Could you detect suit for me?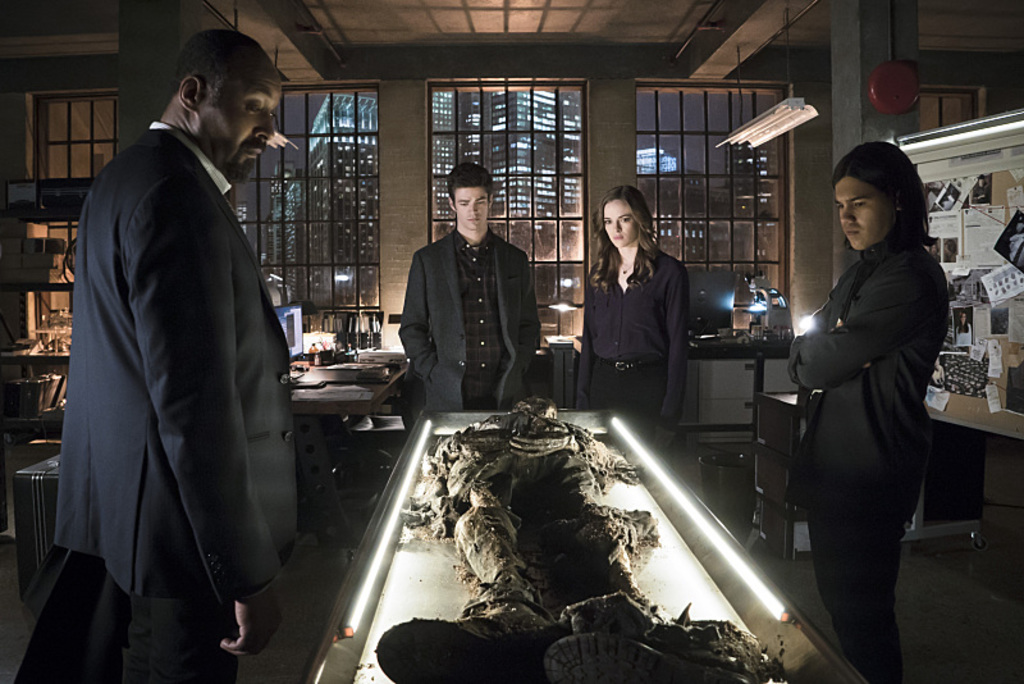
Detection result: [left=396, top=225, right=539, bottom=415].
